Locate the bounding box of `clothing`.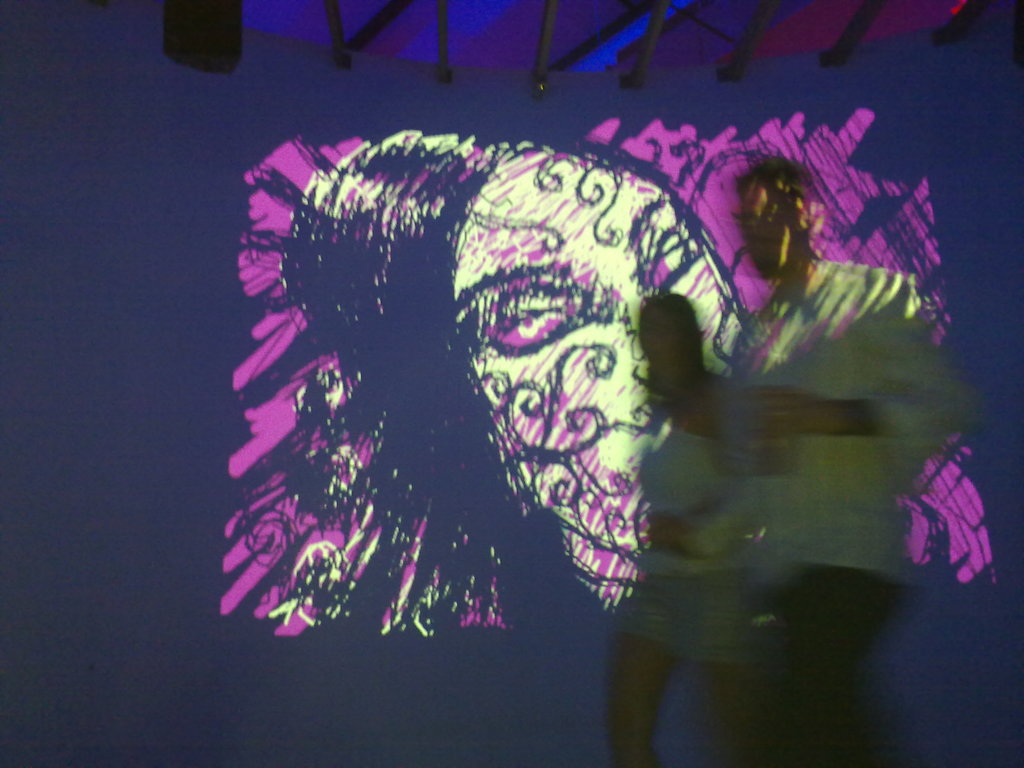
Bounding box: 732,254,993,748.
